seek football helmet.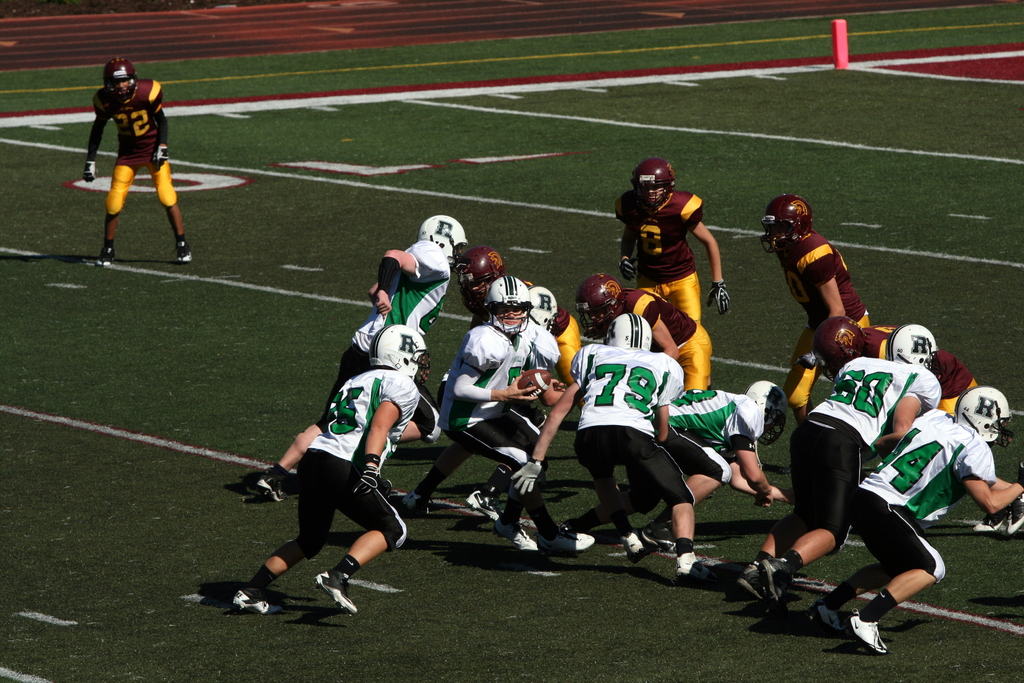
box=[773, 186, 835, 252].
